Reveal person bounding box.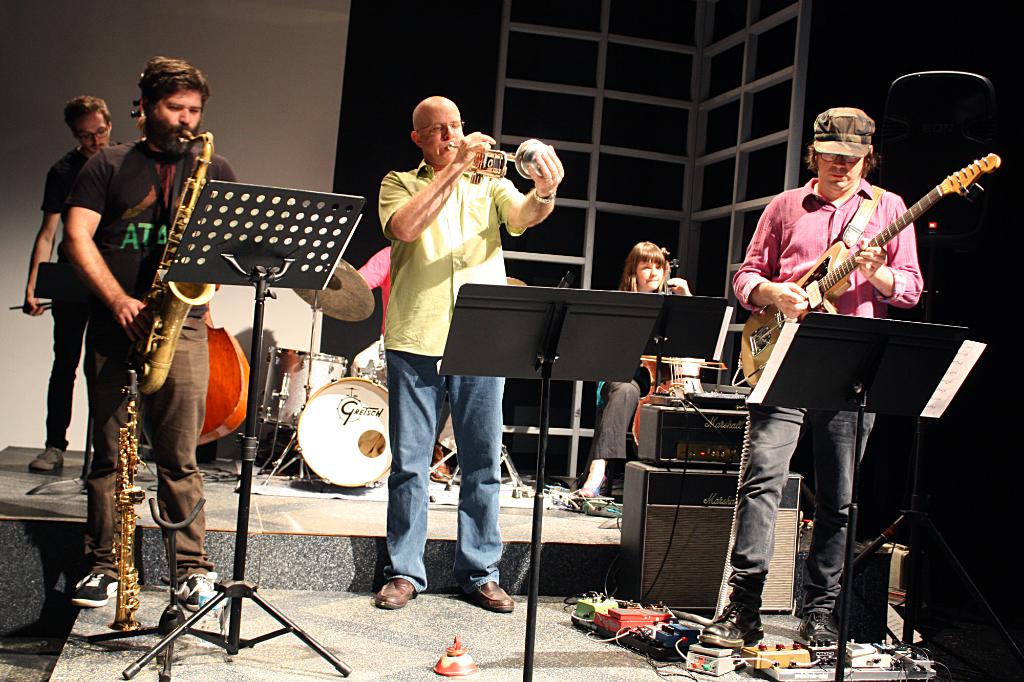
Revealed: [left=740, top=105, right=938, bottom=660].
